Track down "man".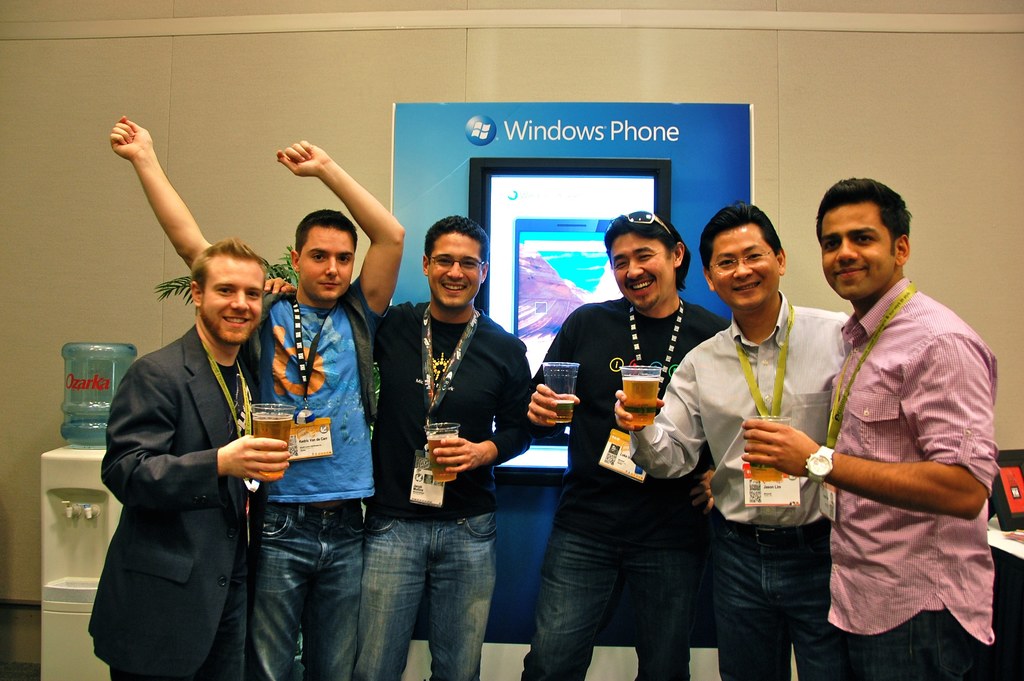
Tracked to pyautogui.locateOnScreen(785, 172, 1002, 669).
